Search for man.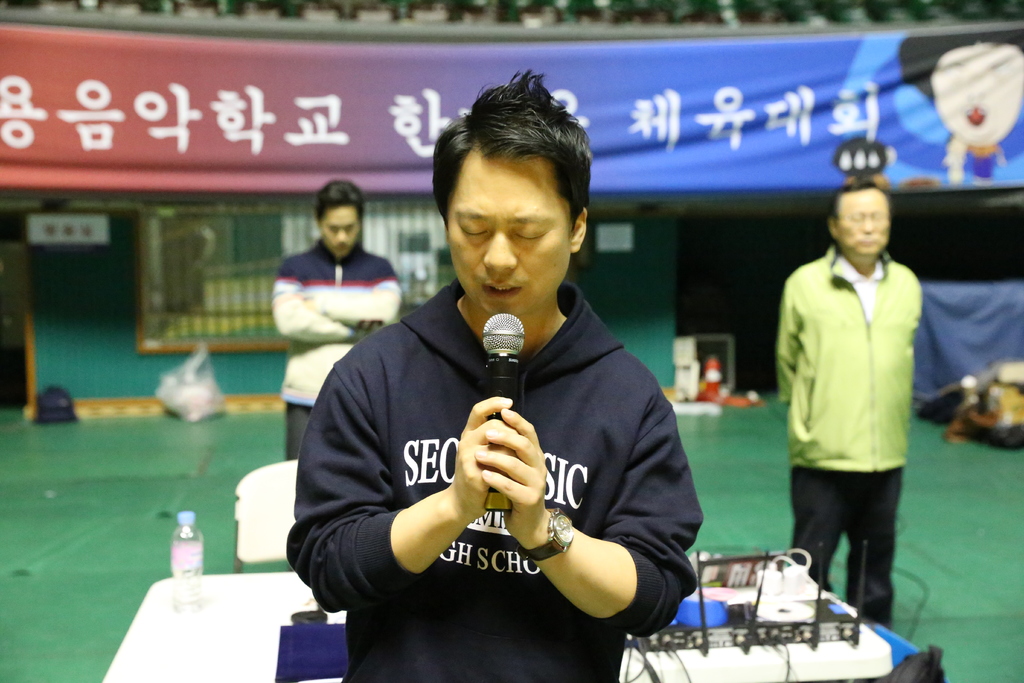
Found at 769/167/925/629.
